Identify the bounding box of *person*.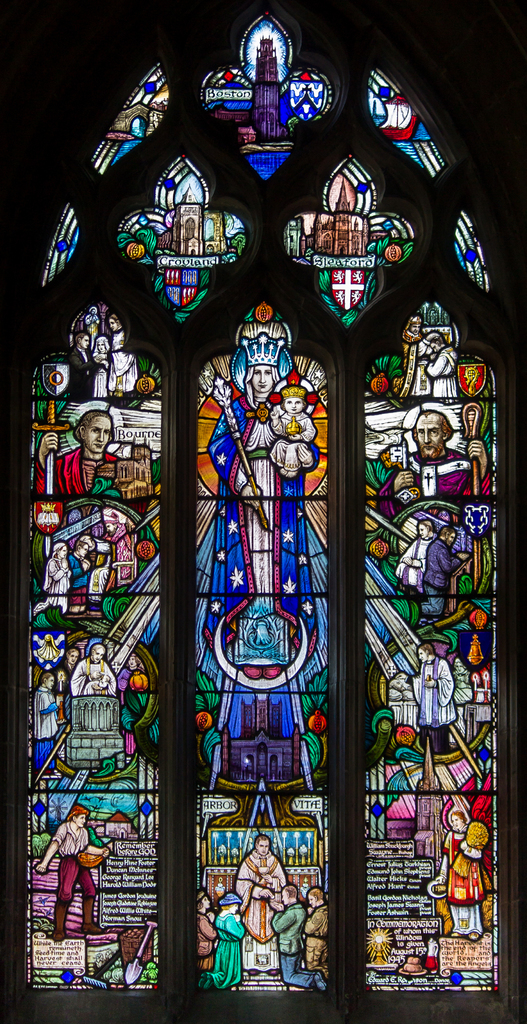
locate(35, 805, 102, 940).
